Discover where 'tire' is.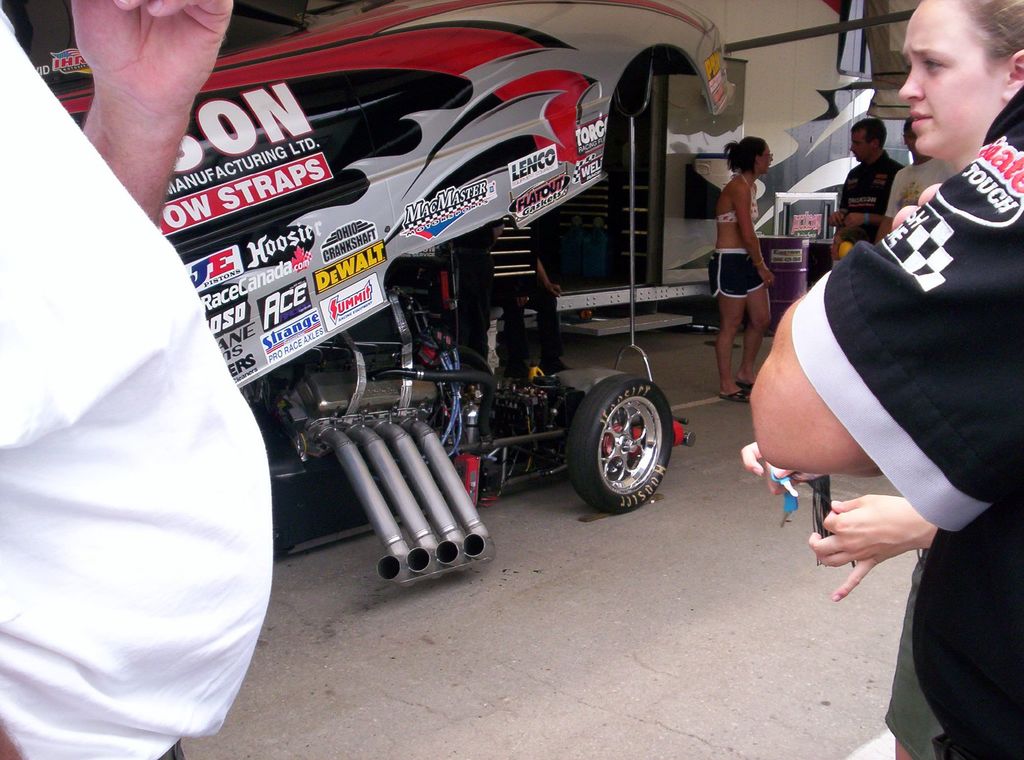
Discovered at x1=561, y1=378, x2=669, y2=511.
